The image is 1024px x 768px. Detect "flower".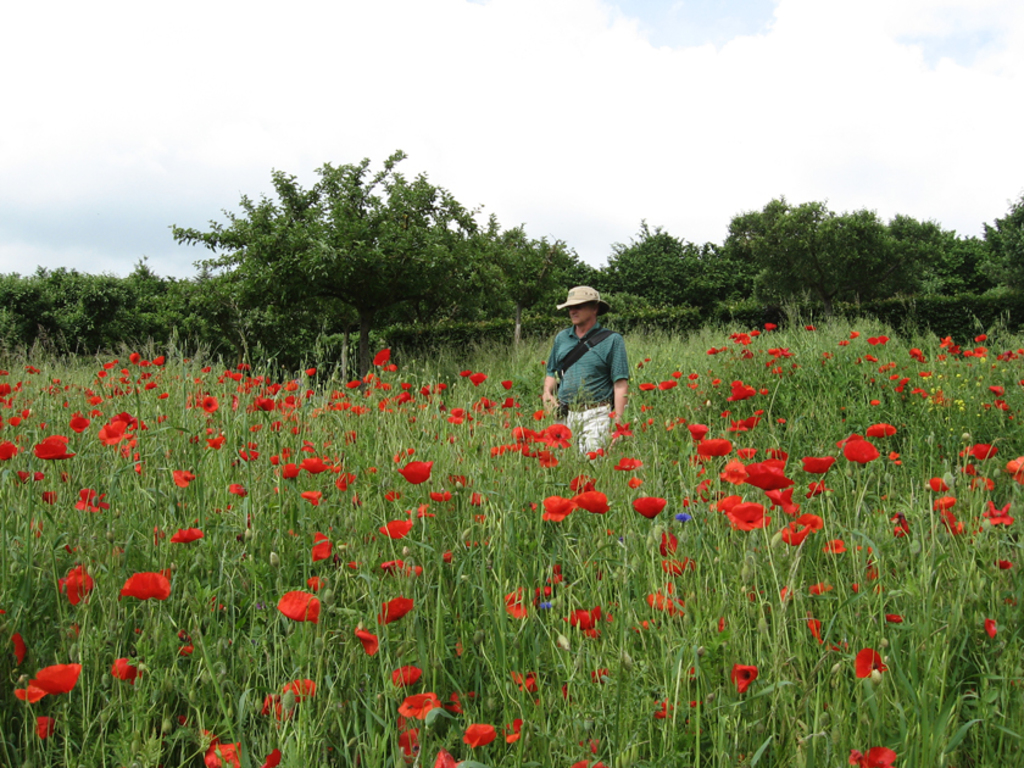
Detection: detection(718, 611, 724, 629).
